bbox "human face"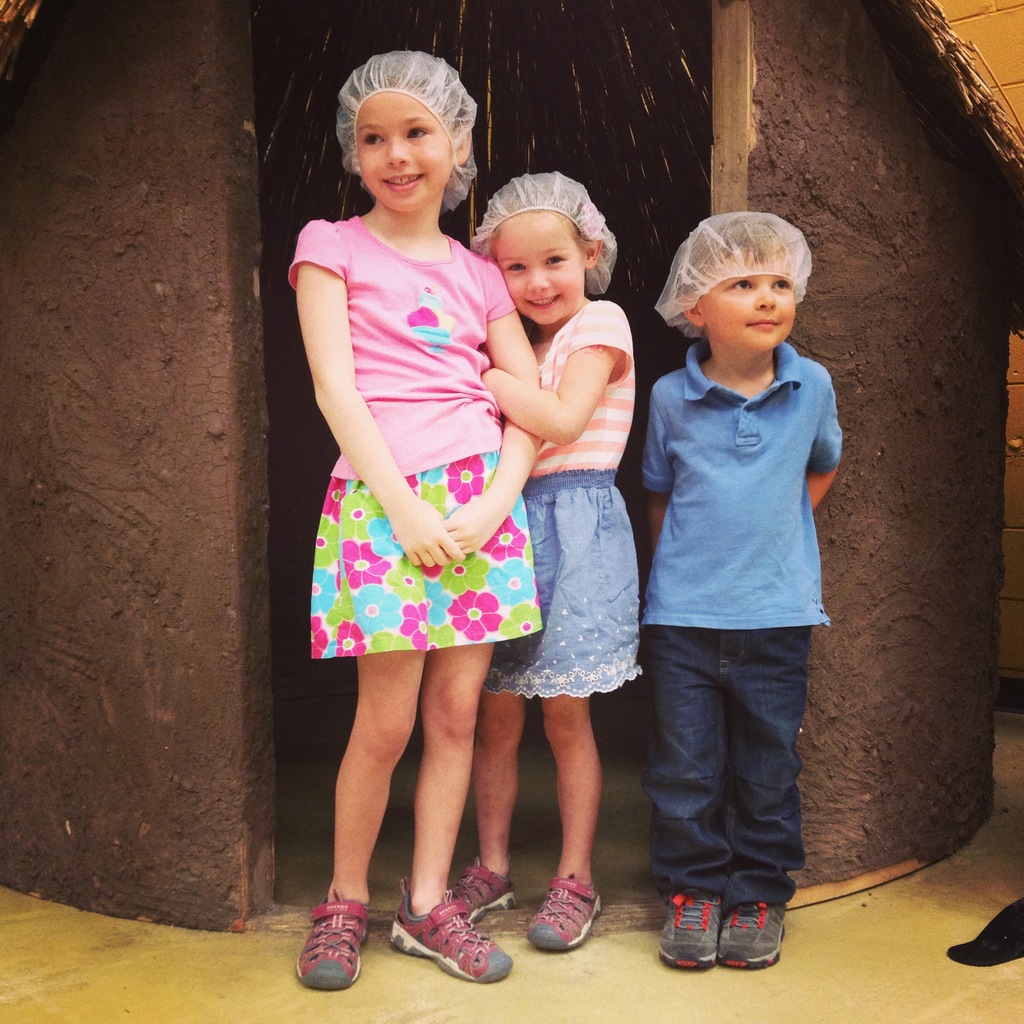
(x1=355, y1=85, x2=450, y2=204)
